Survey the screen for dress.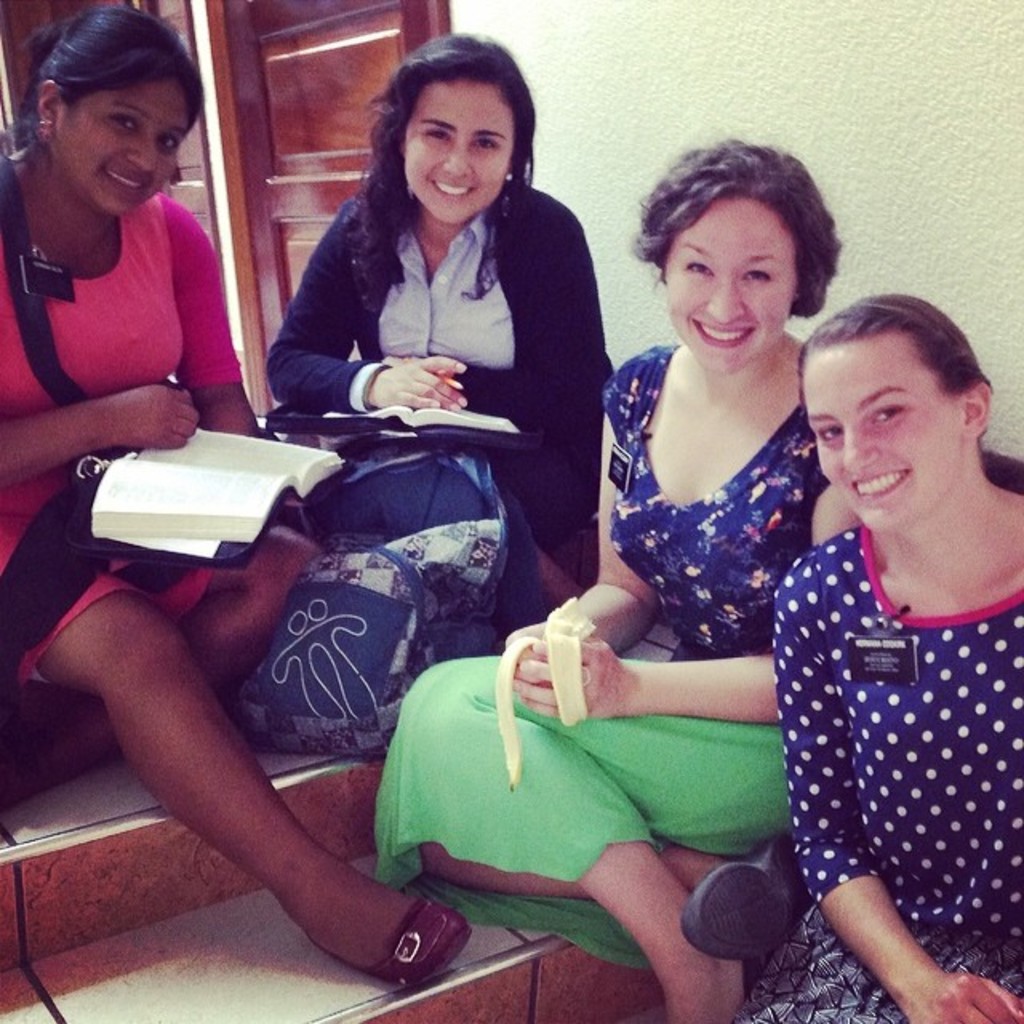
Survey found: (x1=730, y1=523, x2=1022, y2=1022).
